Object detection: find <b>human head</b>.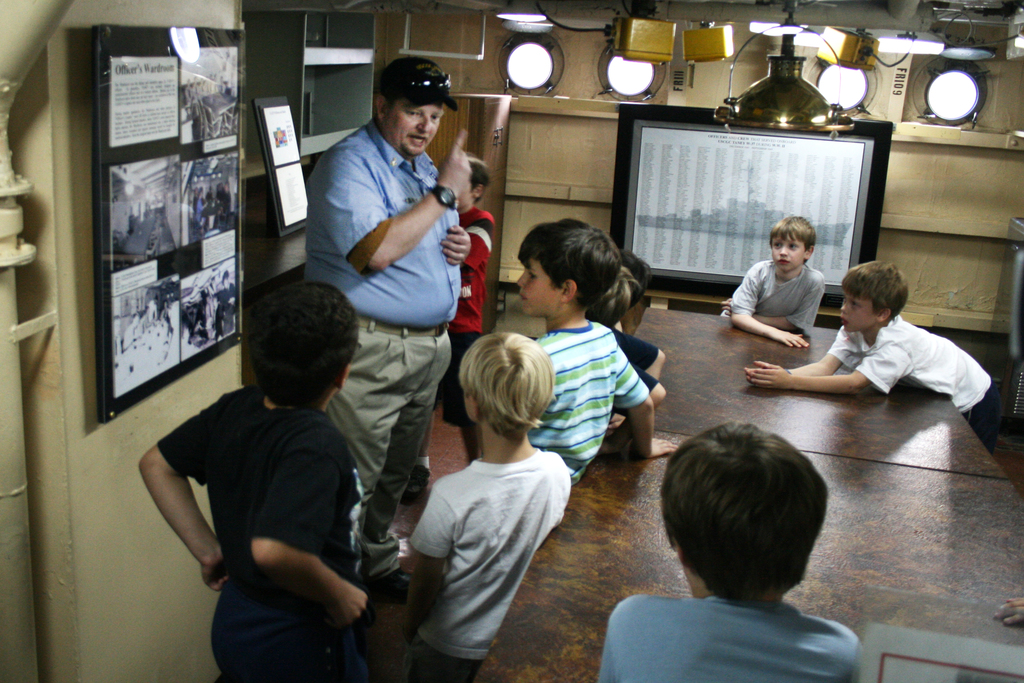
BBox(249, 283, 359, 407).
